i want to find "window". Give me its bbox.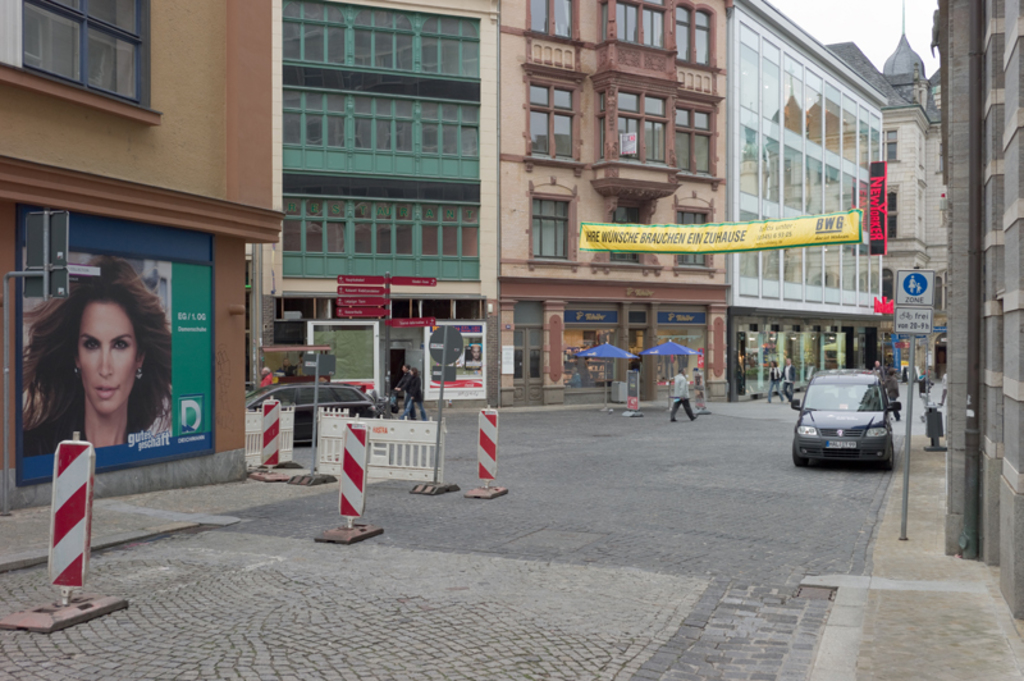
select_region(279, 1, 480, 88).
